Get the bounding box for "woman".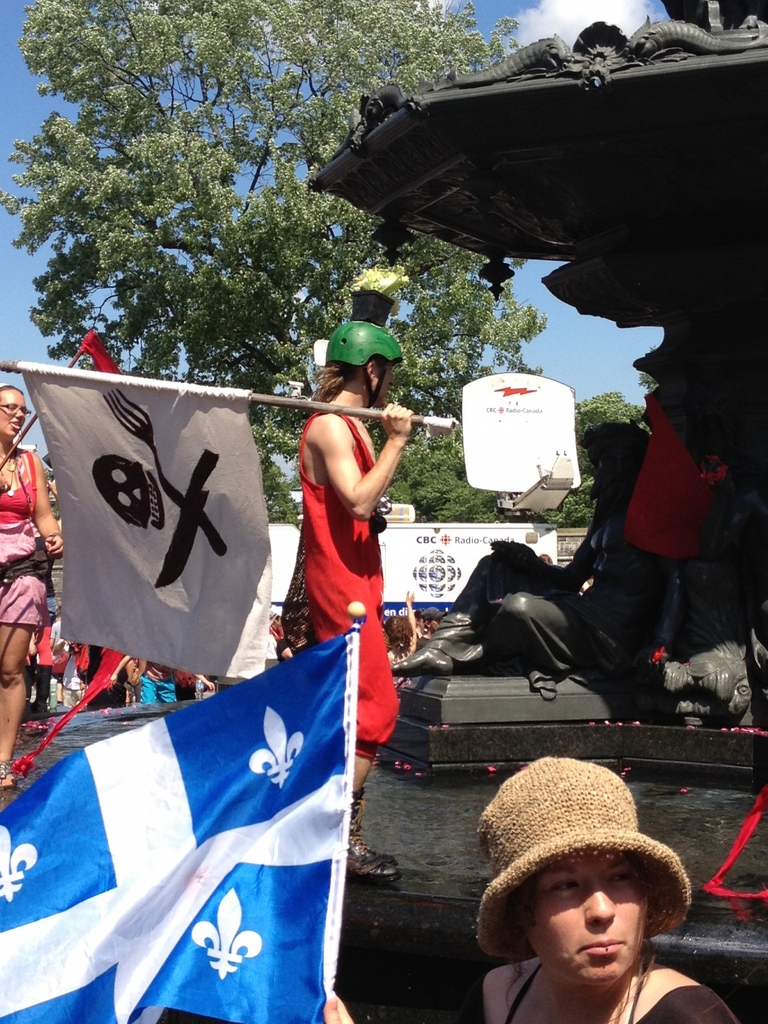
l=0, t=381, r=69, b=796.
